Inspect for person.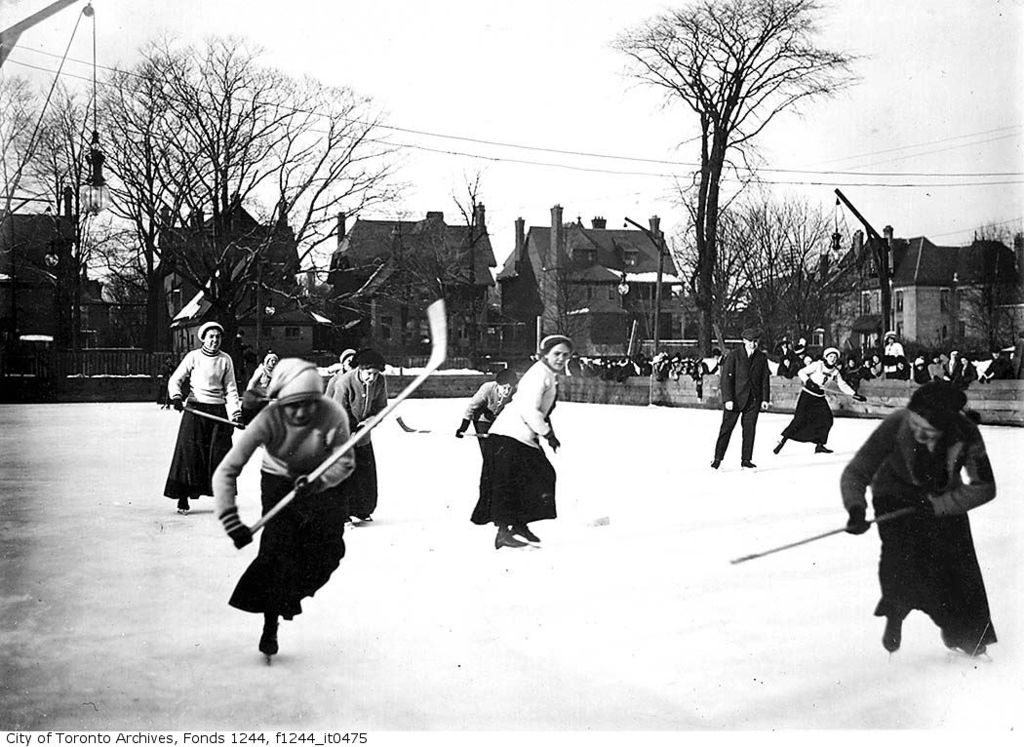
Inspection: (212, 356, 357, 660).
